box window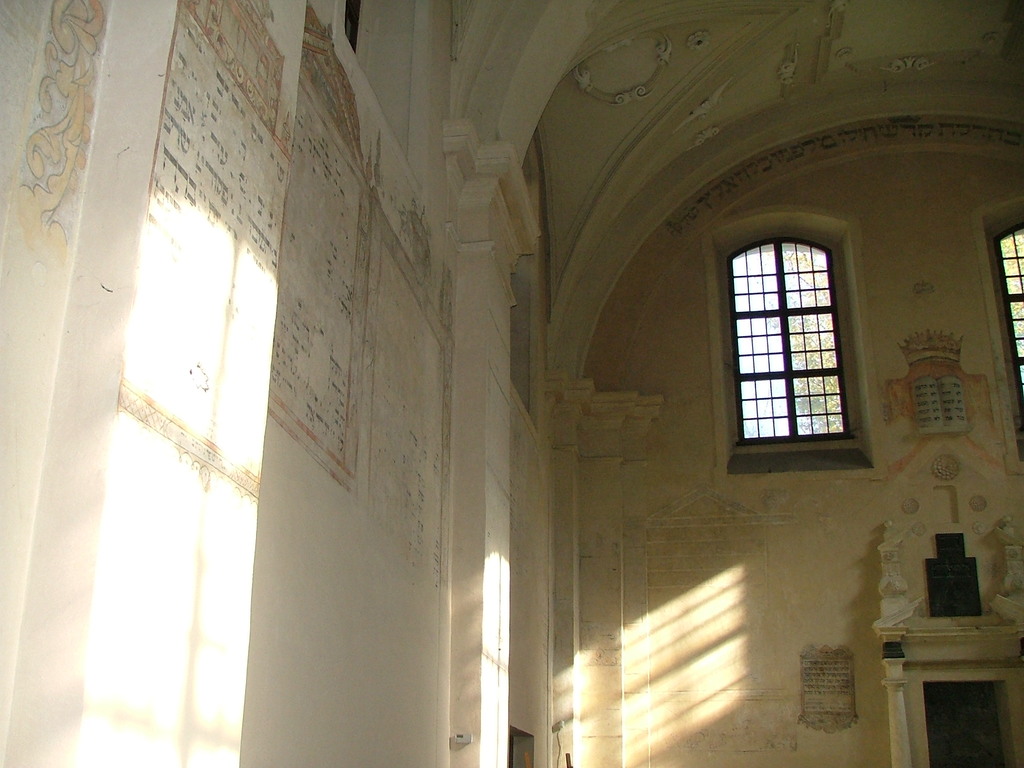
bbox=[705, 214, 891, 488]
